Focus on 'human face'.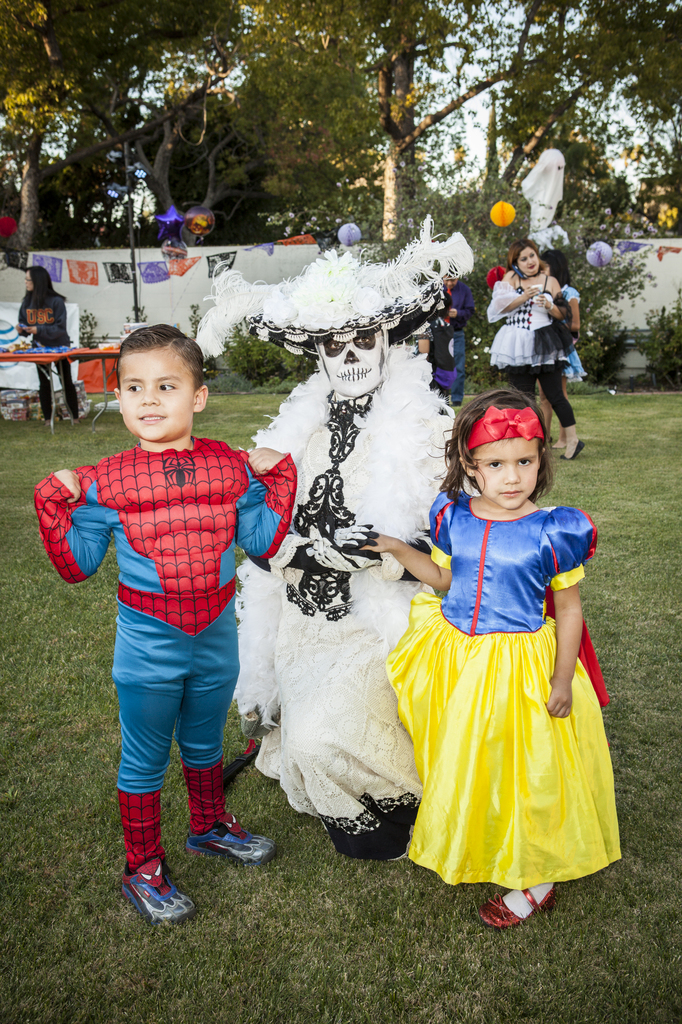
Focused at locate(23, 271, 33, 291).
